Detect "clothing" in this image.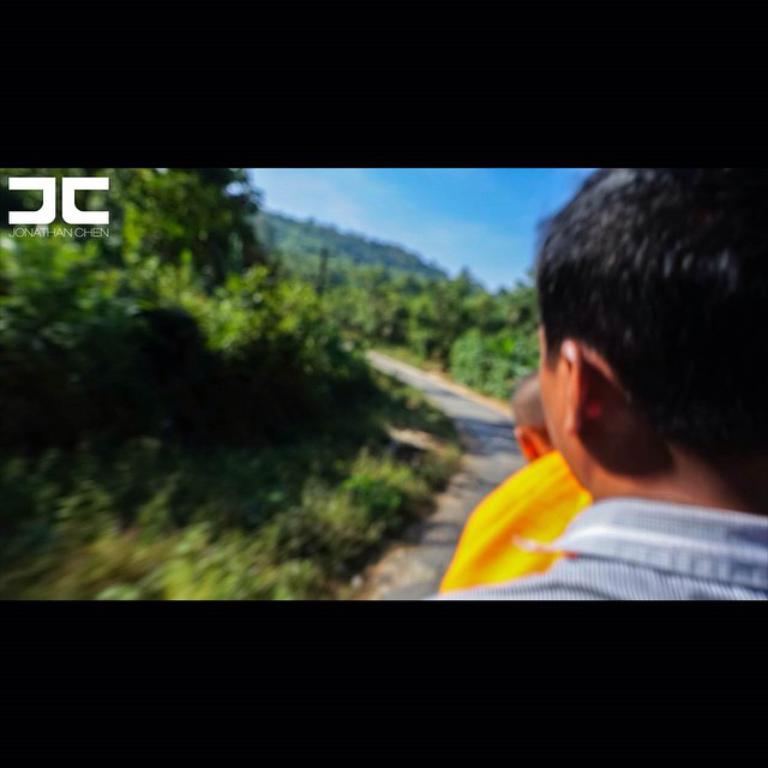
Detection: 440, 448, 587, 588.
